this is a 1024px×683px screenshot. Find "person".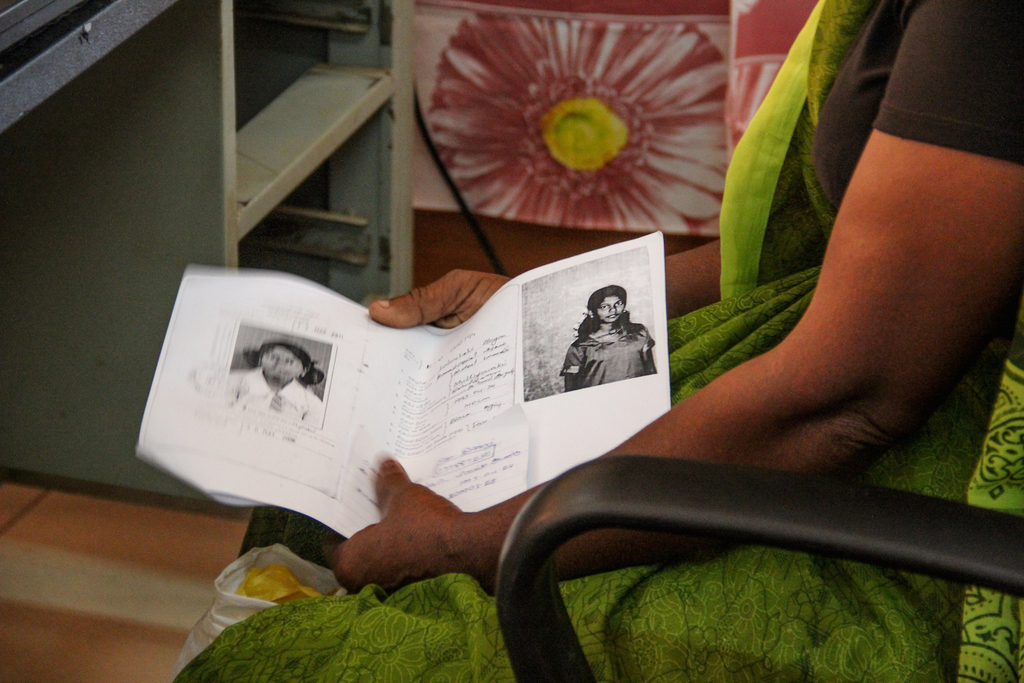
Bounding box: x1=172, y1=0, x2=1023, y2=682.
